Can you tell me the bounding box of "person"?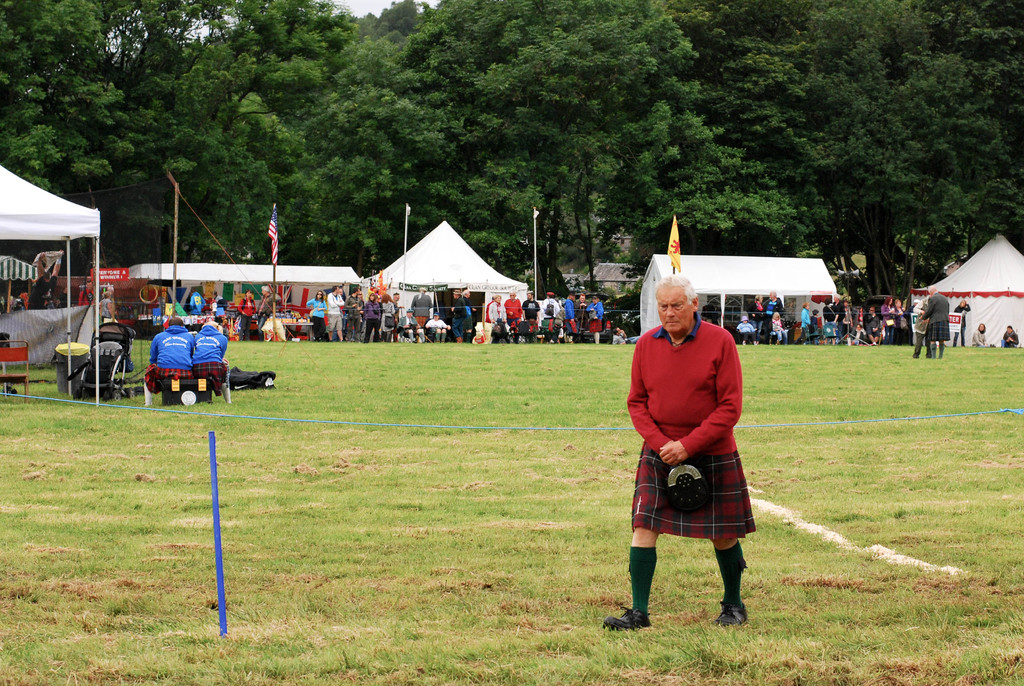
{"x1": 577, "y1": 294, "x2": 589, "y2": 338}.
